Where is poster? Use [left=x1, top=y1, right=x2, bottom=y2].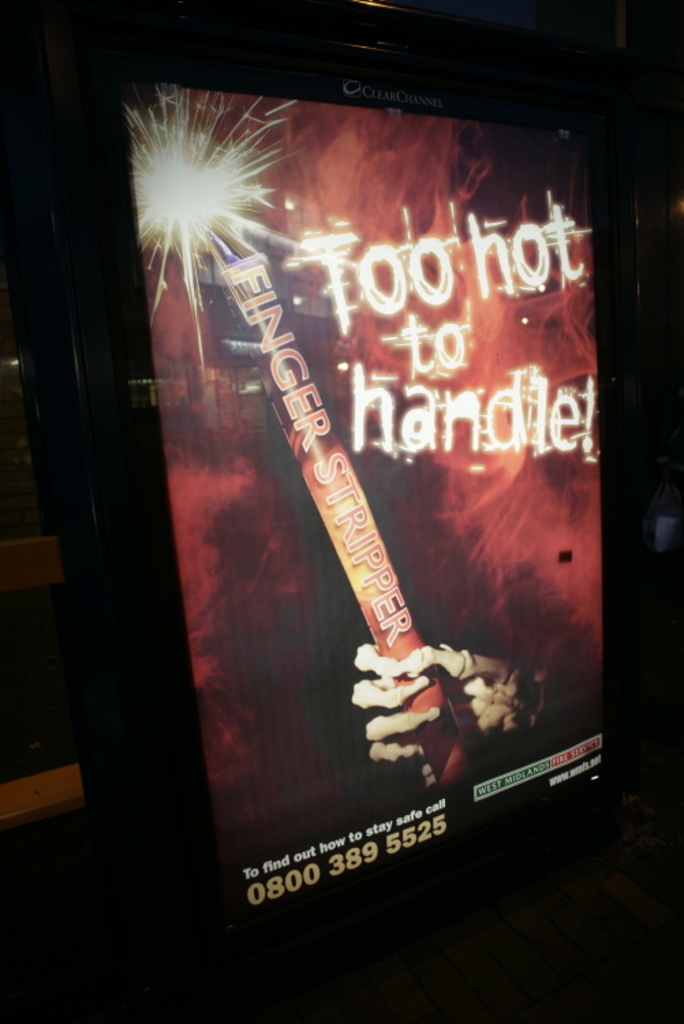
[left=113, top=68, right=605, bottom=967].
